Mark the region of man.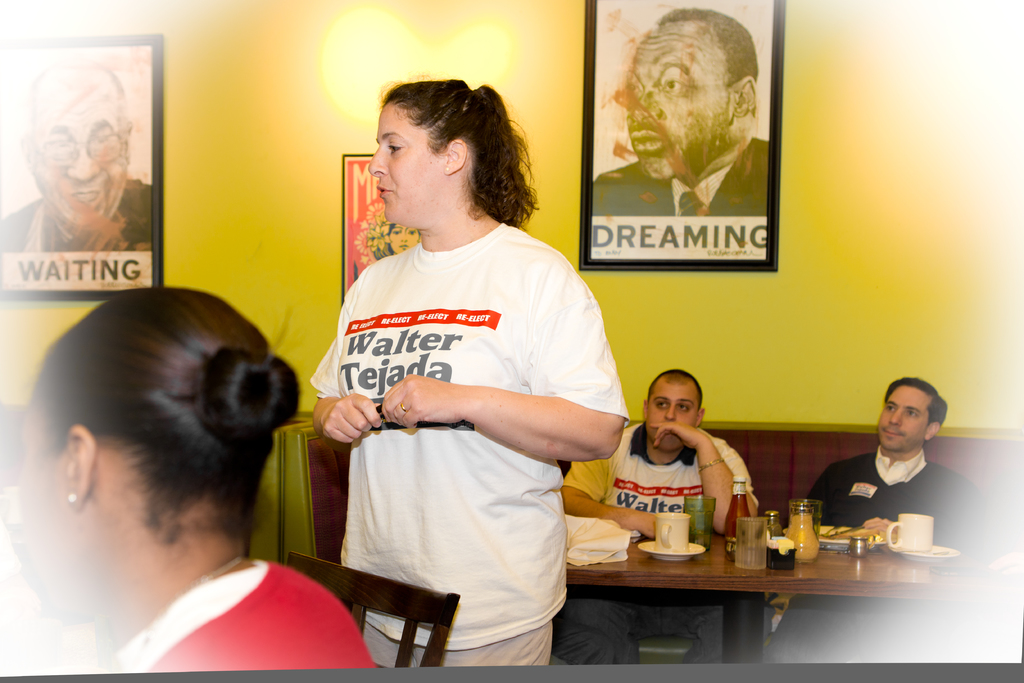
Region: 772 372 993 570.
